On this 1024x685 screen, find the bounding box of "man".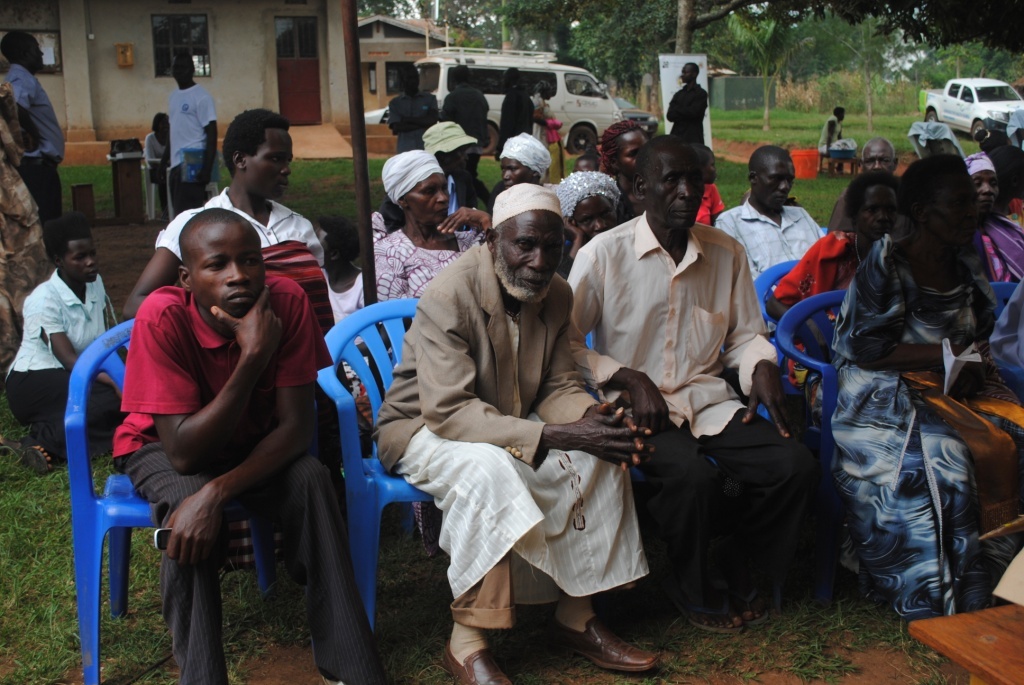
Bounding box: (left=2, top=21, right=78, bottom=232).
